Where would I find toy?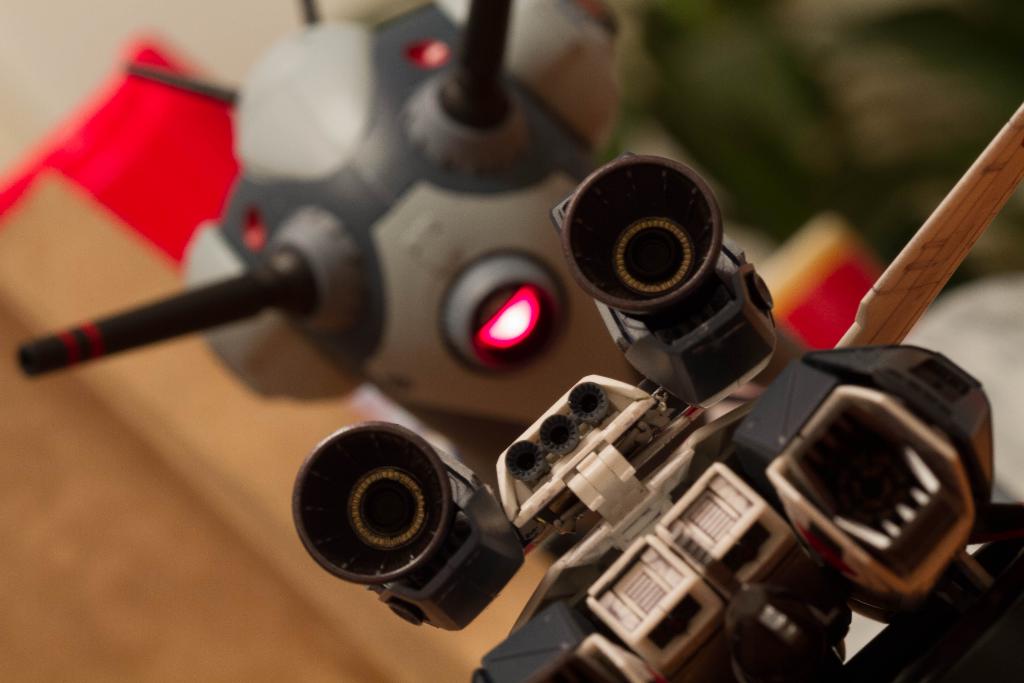
At [1, 0, 639, 483].
